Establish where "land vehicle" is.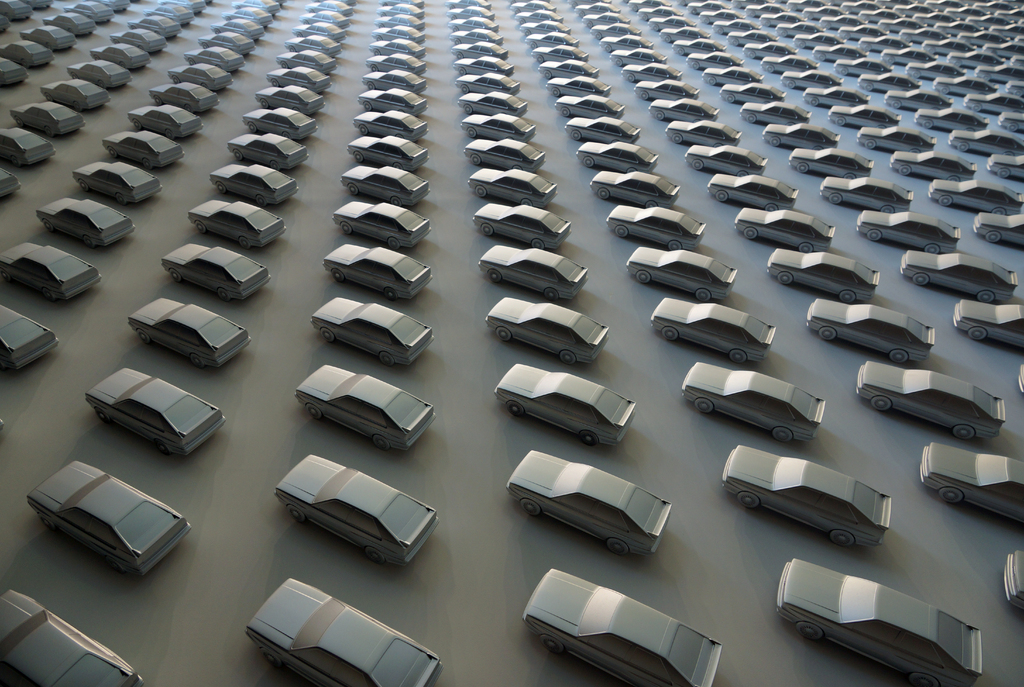
Established at <box>760,124,841,151</box>.
